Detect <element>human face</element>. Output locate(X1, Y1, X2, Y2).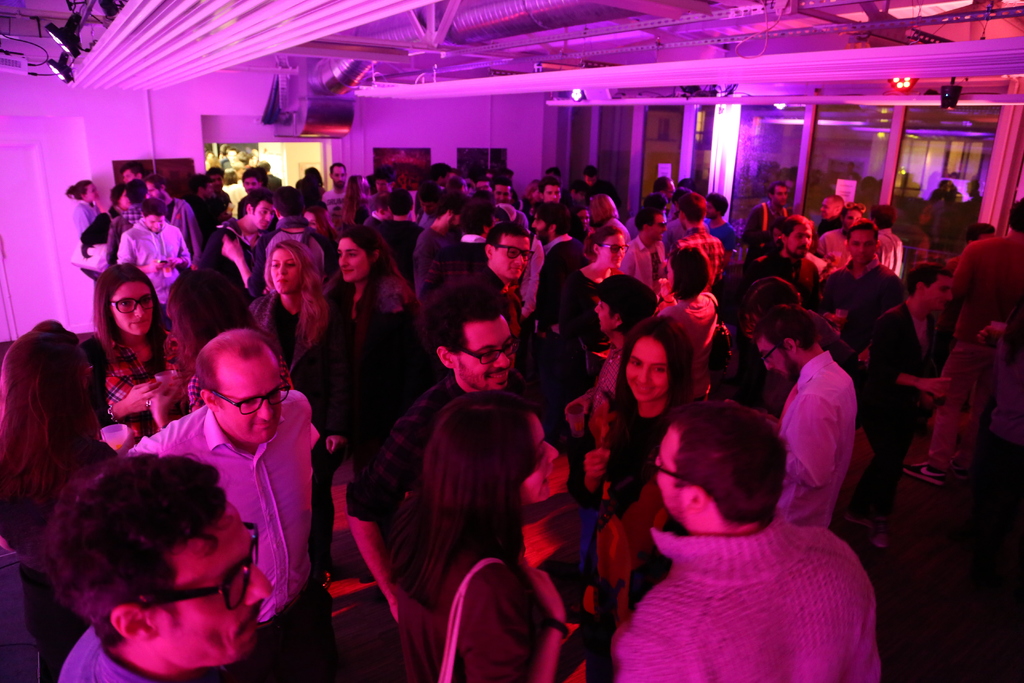
locate(532, 188, 540, 202).
